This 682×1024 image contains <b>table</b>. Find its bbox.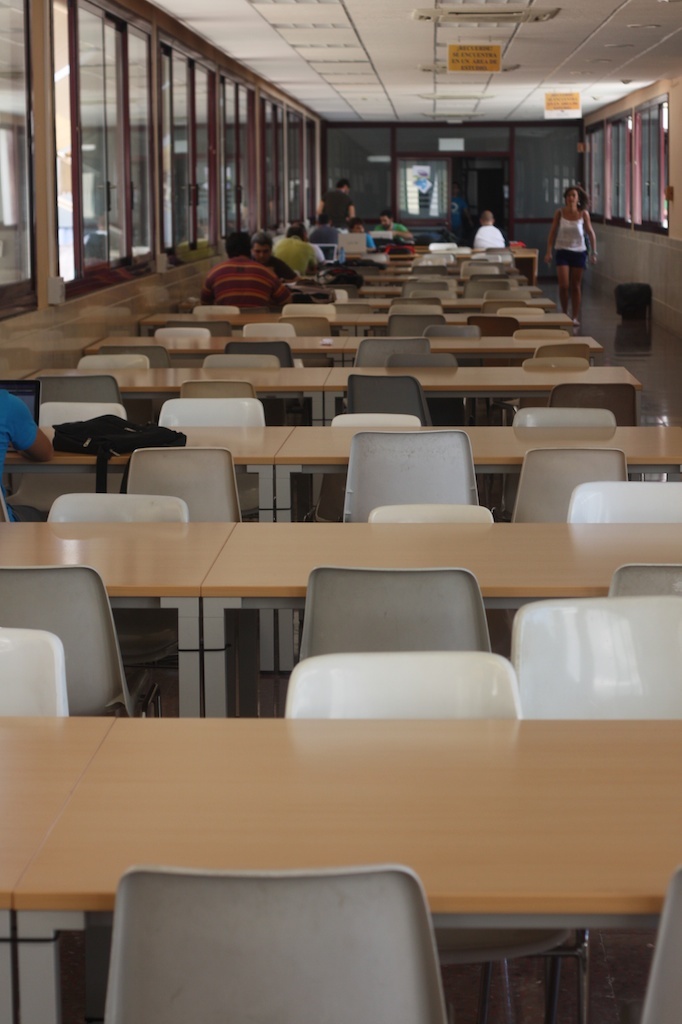
0/518/237/706.
